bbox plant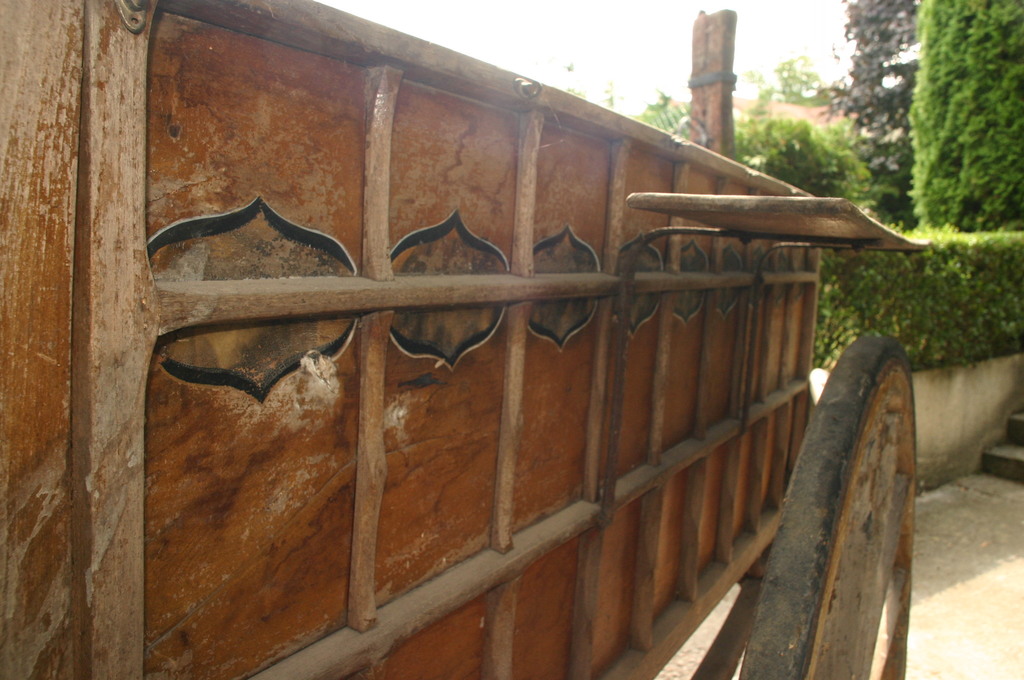
select_region(836, 0, 930, 223)
